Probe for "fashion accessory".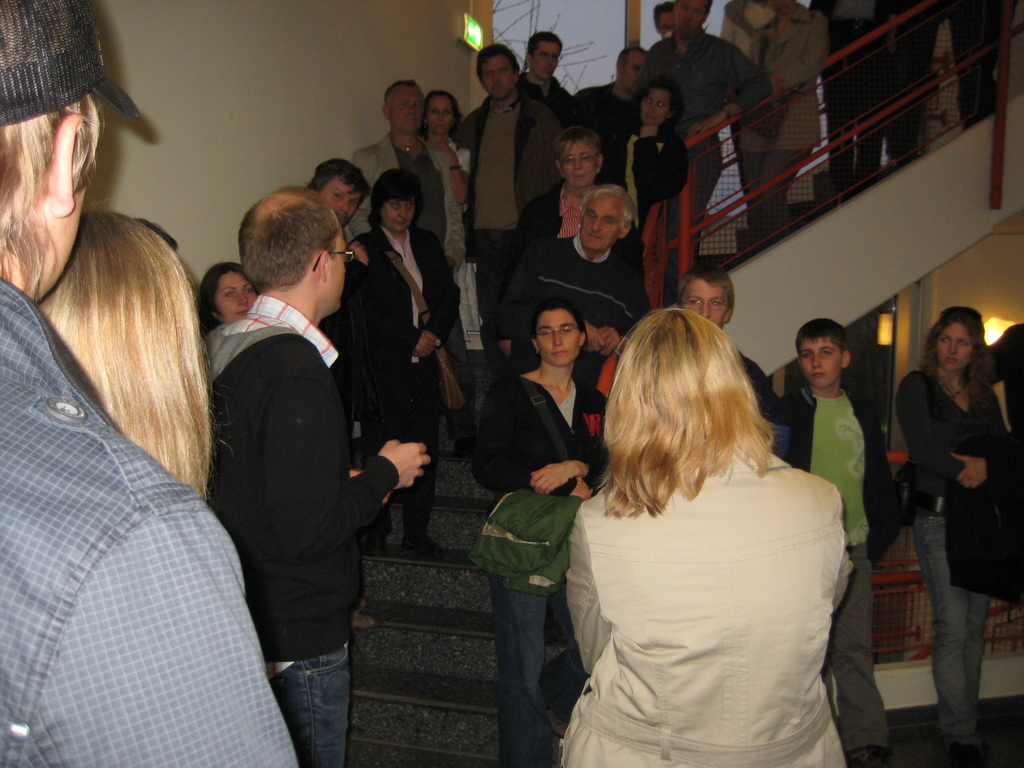
Probe result: box(932, 330, 978, 352).
